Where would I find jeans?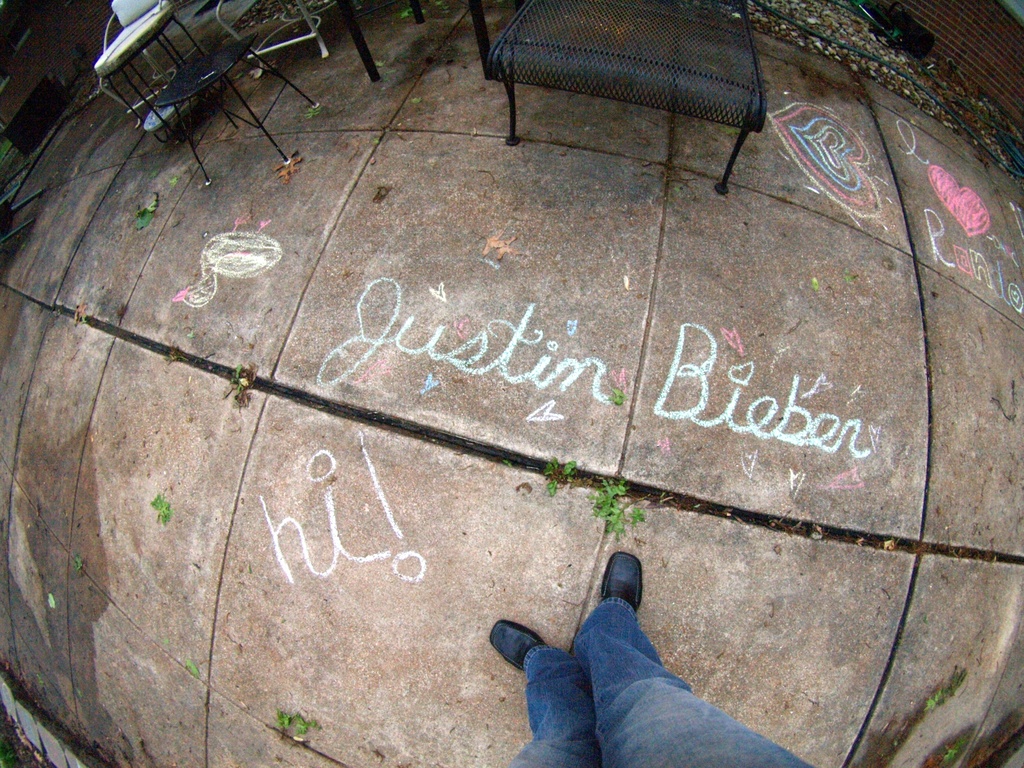
At <bbox>503, 596, 813, 767</bbox>.
